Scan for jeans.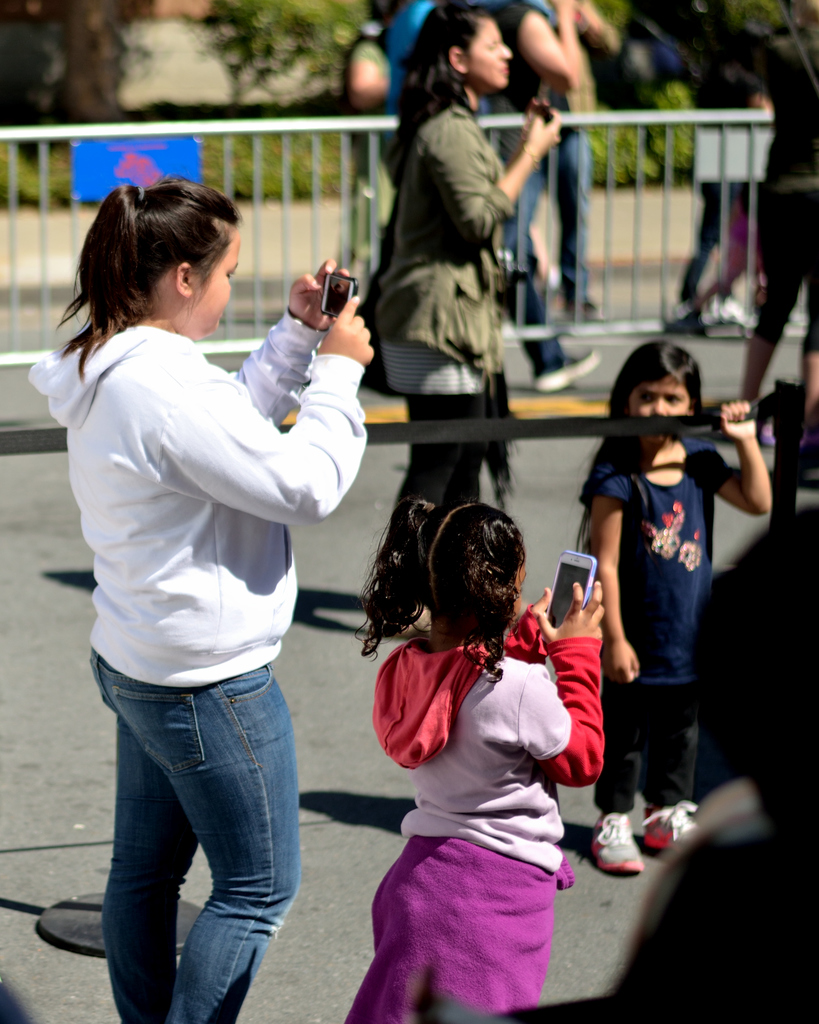
Scan result: (502, 259, 560, 370).
